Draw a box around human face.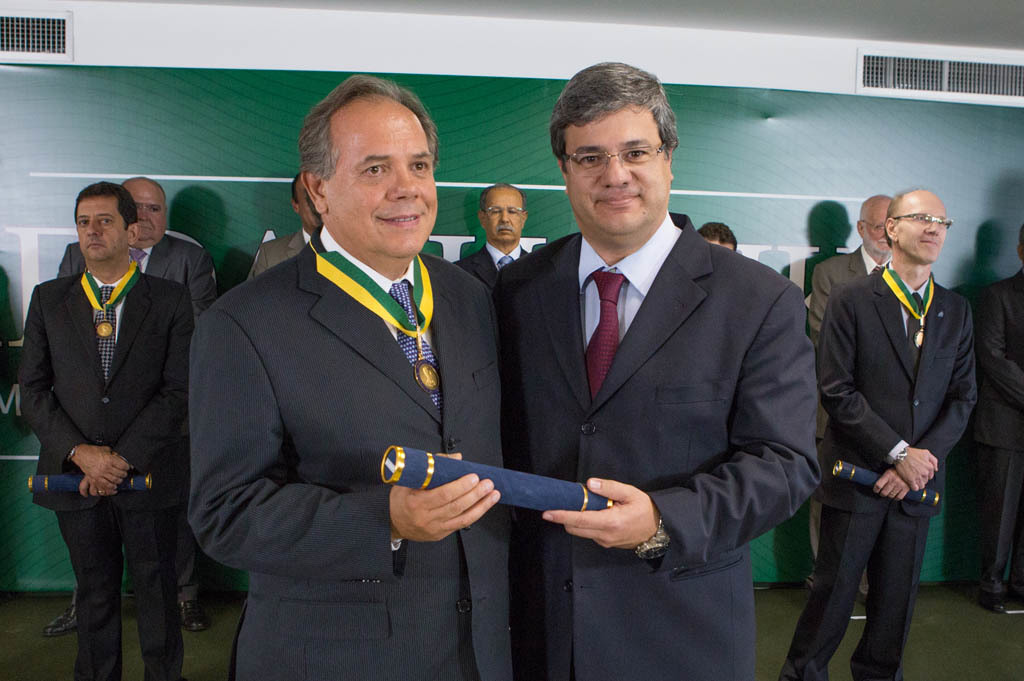
(left=557, top=99, right=676, bottom=239).
